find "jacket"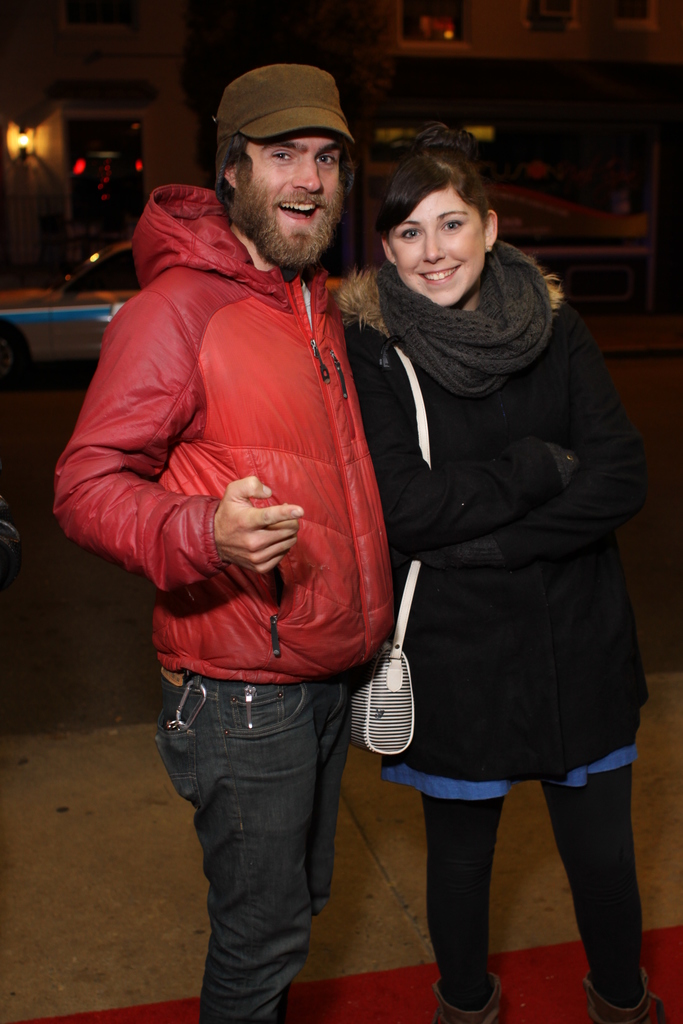
{"x1": 69, "y1": 120, "x2": 390, "y2": 711}
